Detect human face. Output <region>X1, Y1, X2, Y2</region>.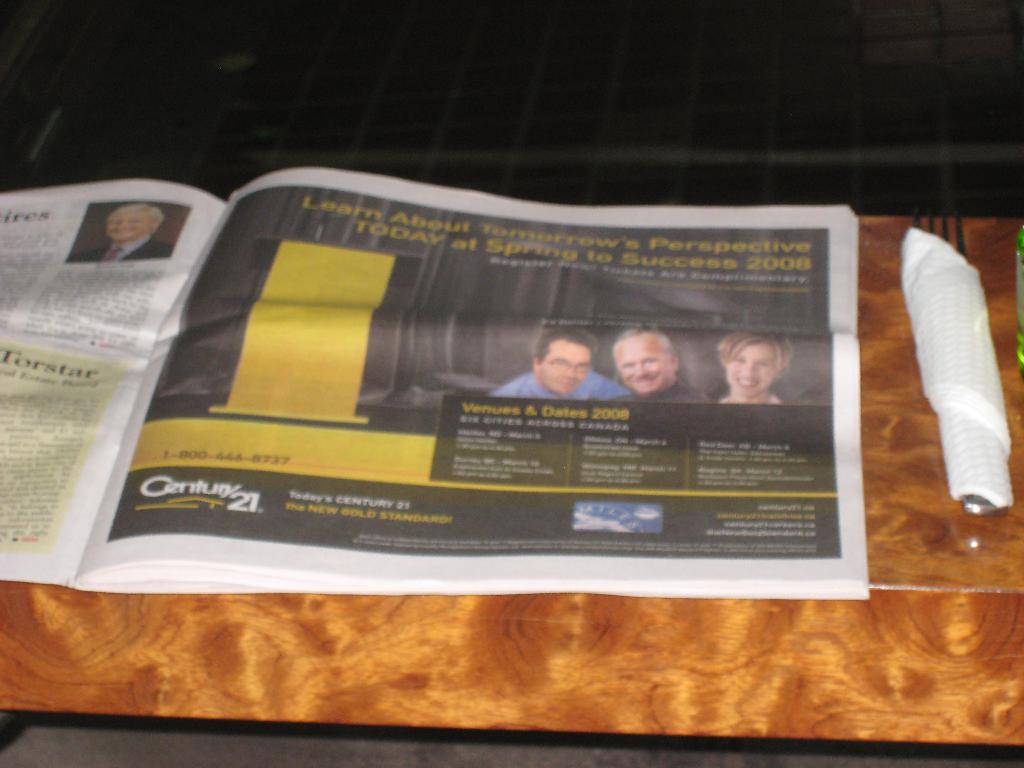
<region>730, 339, 774, 394</region>.
